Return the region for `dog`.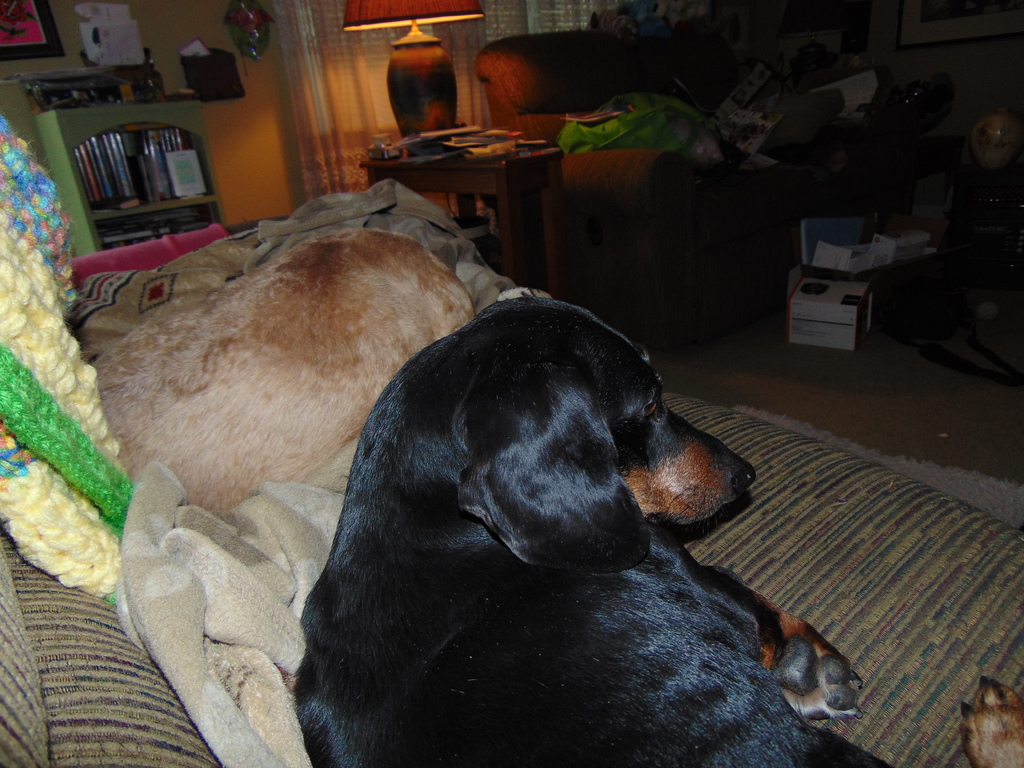
{"x1": 292, "y1": 294, "x2": 1023, "y2": 767}.
